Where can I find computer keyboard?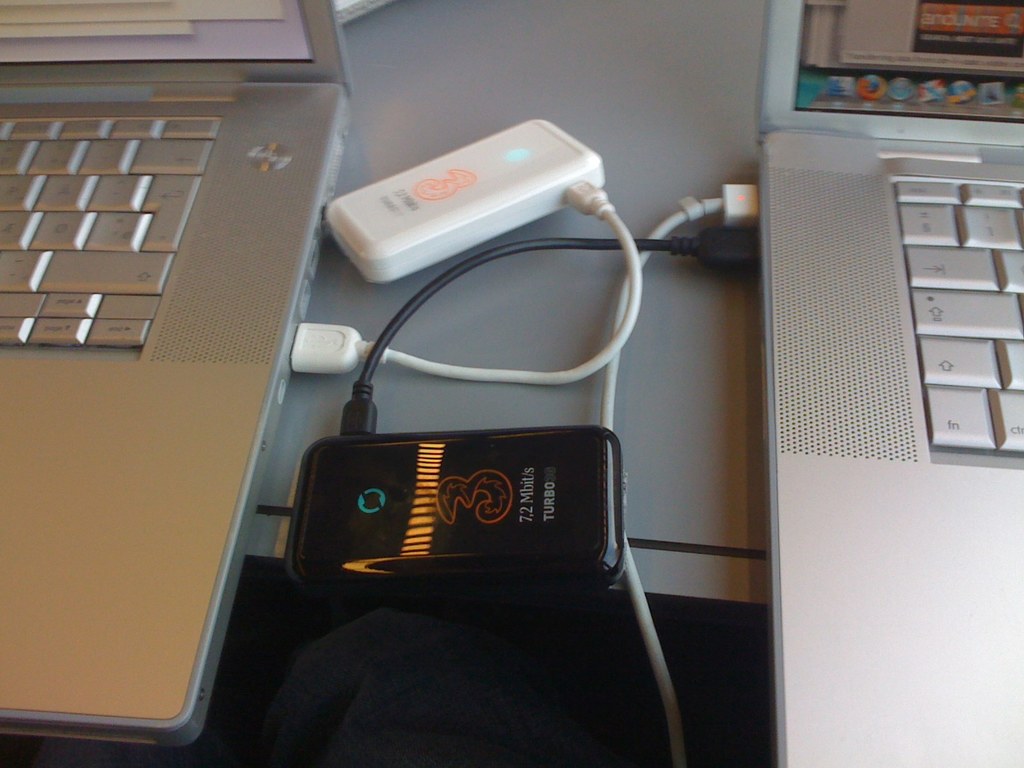
You can find it at (0, 115, 221, 349).
